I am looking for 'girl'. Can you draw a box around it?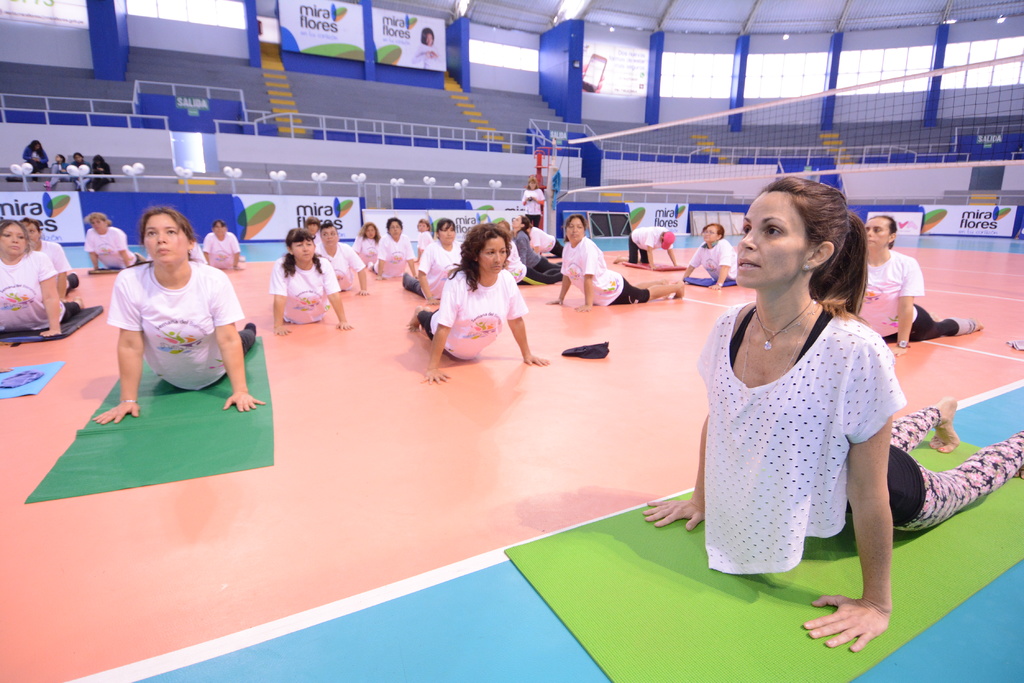
Sure, the bounding box is (557,217,689,305).
